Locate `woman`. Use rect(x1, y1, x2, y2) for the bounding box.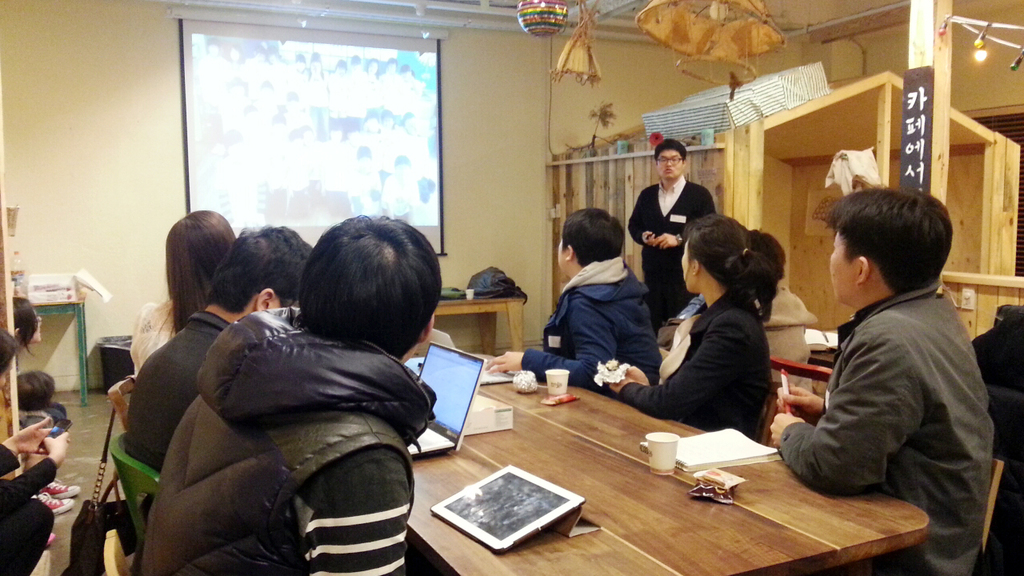
rect(127, 210, 238, 372).
